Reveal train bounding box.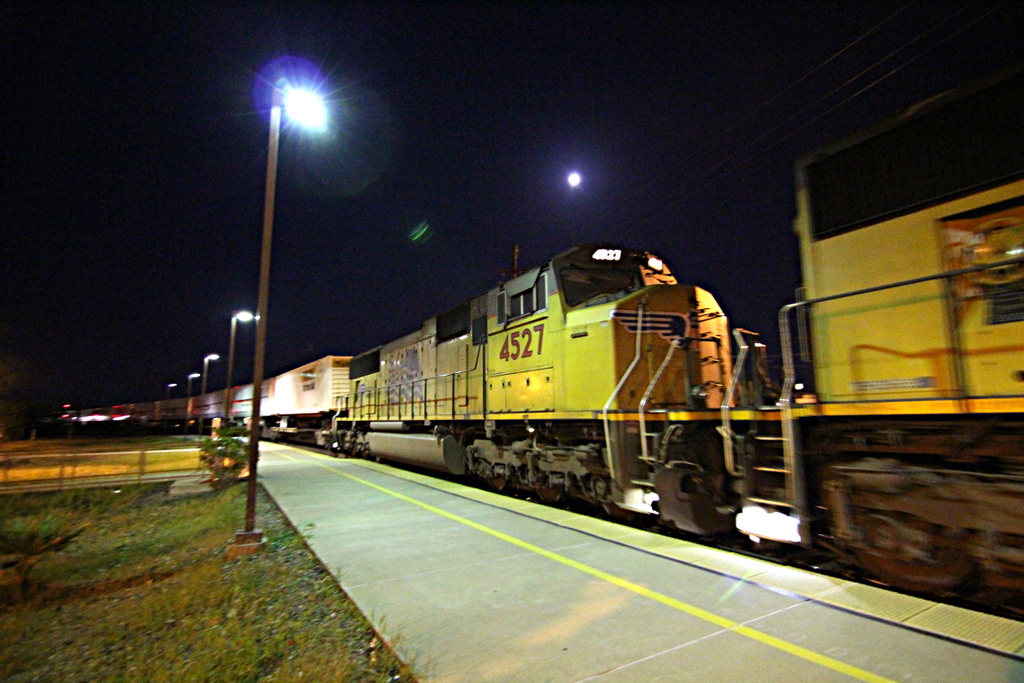
Revealed: [x1=57, y1=0, x2=1023, y2=645].
